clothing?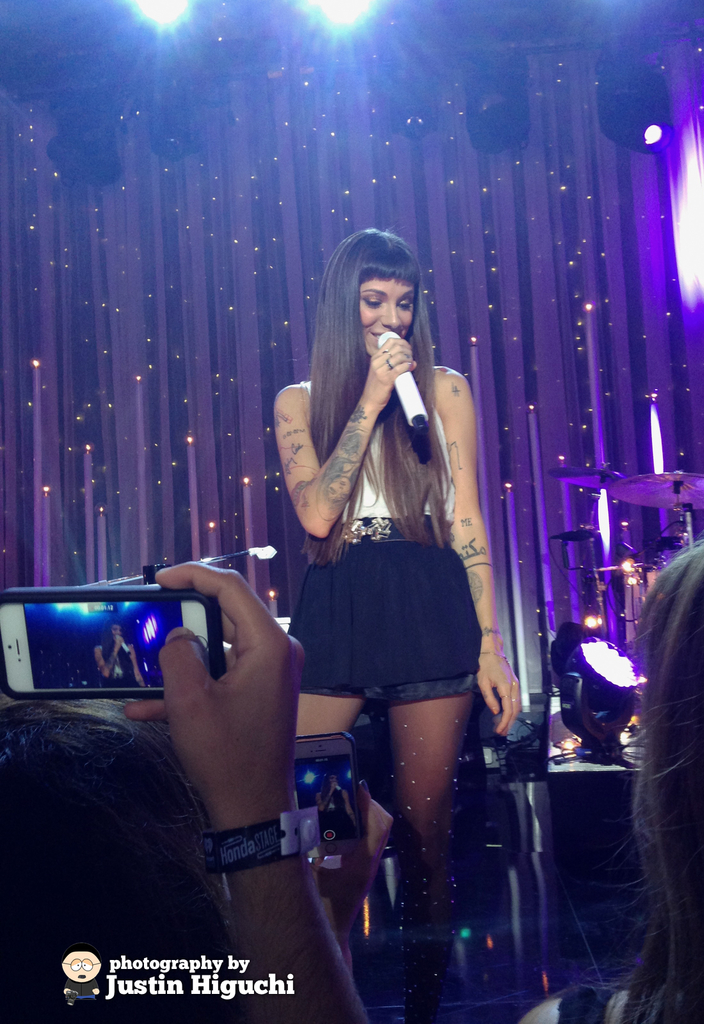
detection(286, 340, 499, 718)
